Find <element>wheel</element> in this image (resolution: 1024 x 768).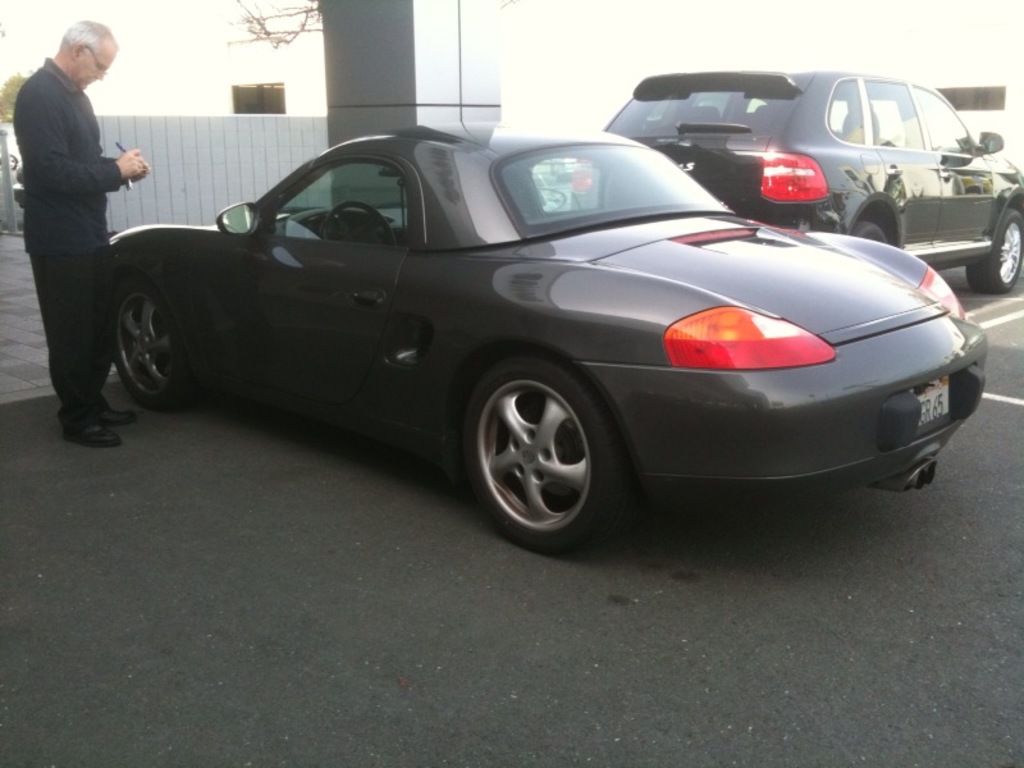
locate(965, 209, 1023, 294).
